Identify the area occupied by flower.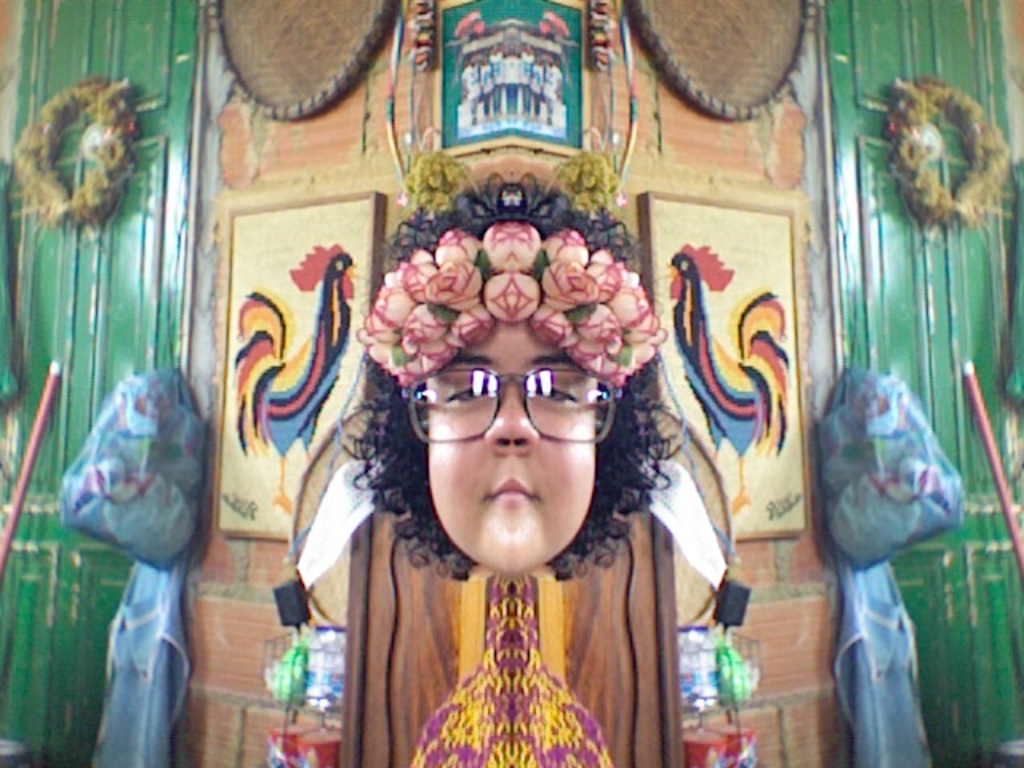
Area: bbox=[541, 264, 598, 309].
